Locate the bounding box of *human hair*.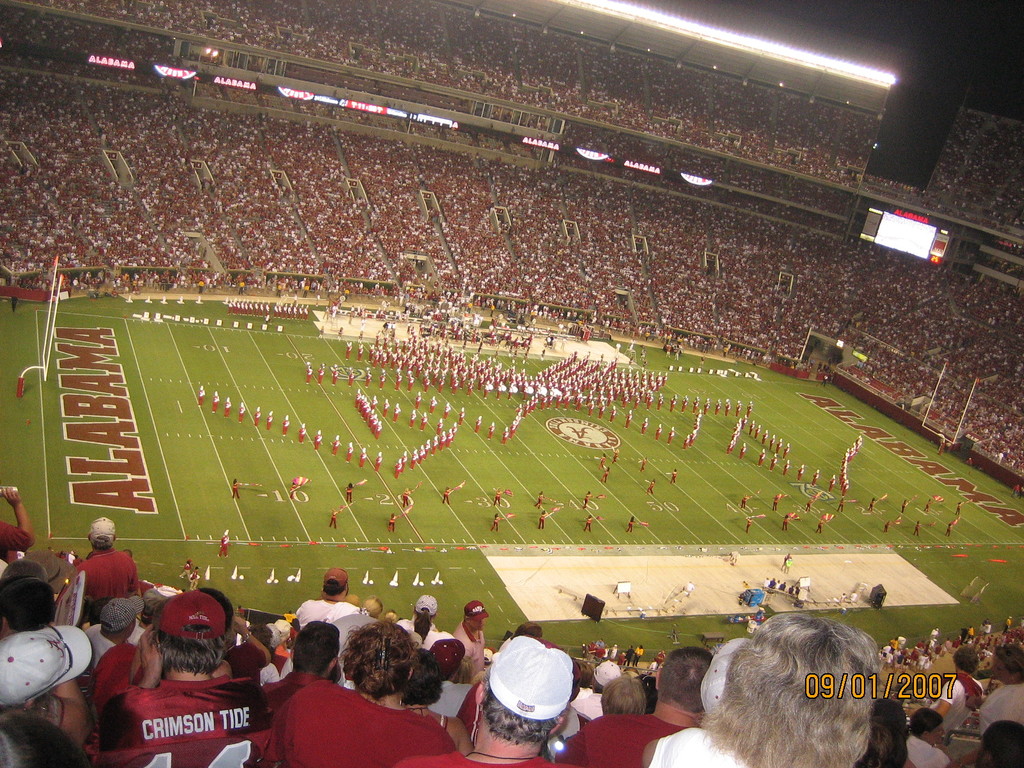
Bounding box: (339, 617, 415, 696).
